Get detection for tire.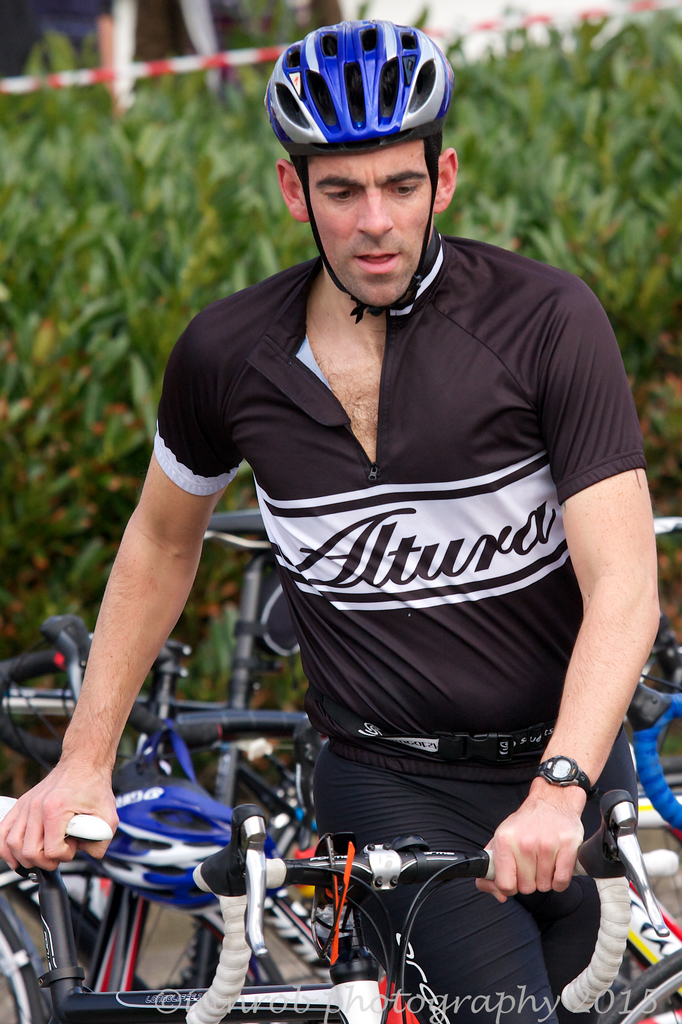
Detection: rect(592, 945, 681, 1023).
